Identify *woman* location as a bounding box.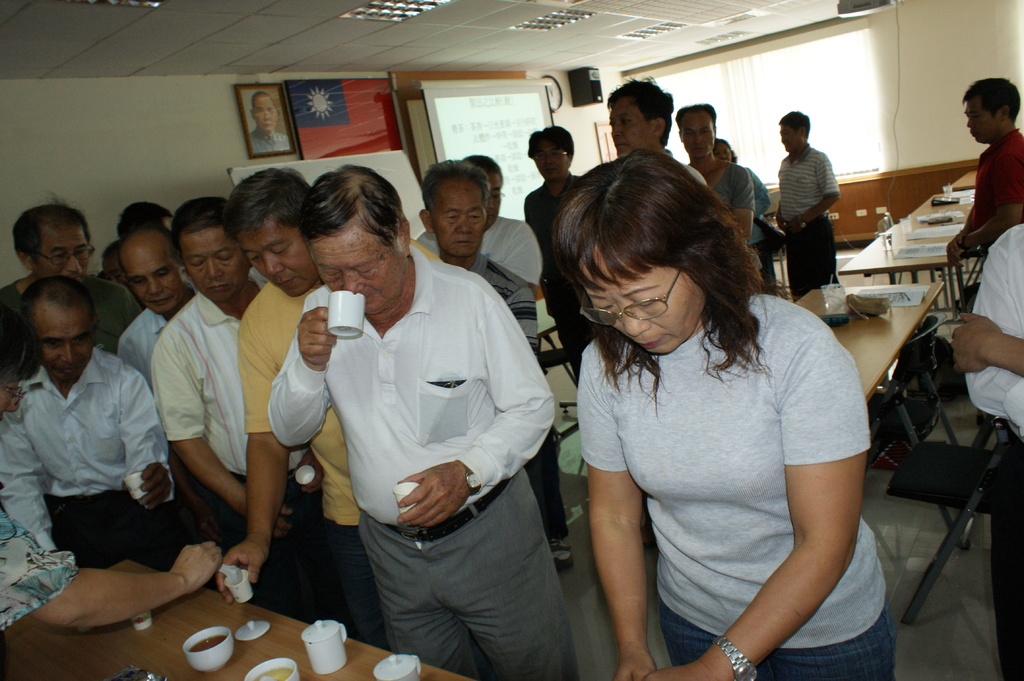
<region>526, 129, 887, 680</region>.
